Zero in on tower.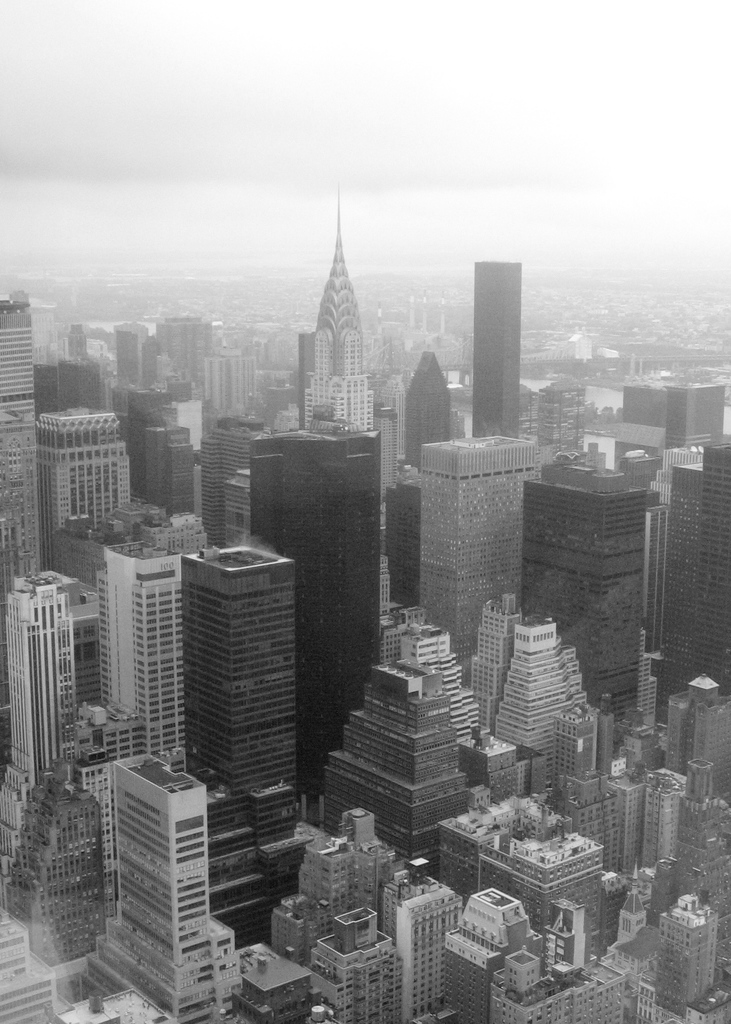
Zeroed in: <bbox>0, 593, 99, 923</bbox>.
